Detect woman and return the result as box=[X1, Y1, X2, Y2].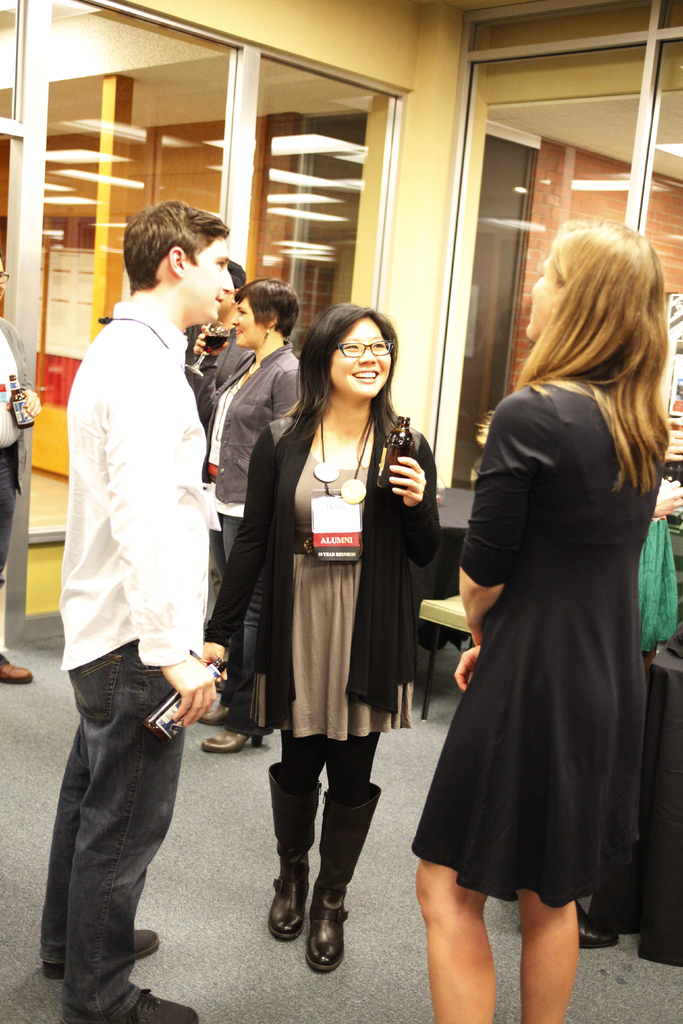
box=[206, 279, 304, 755].
